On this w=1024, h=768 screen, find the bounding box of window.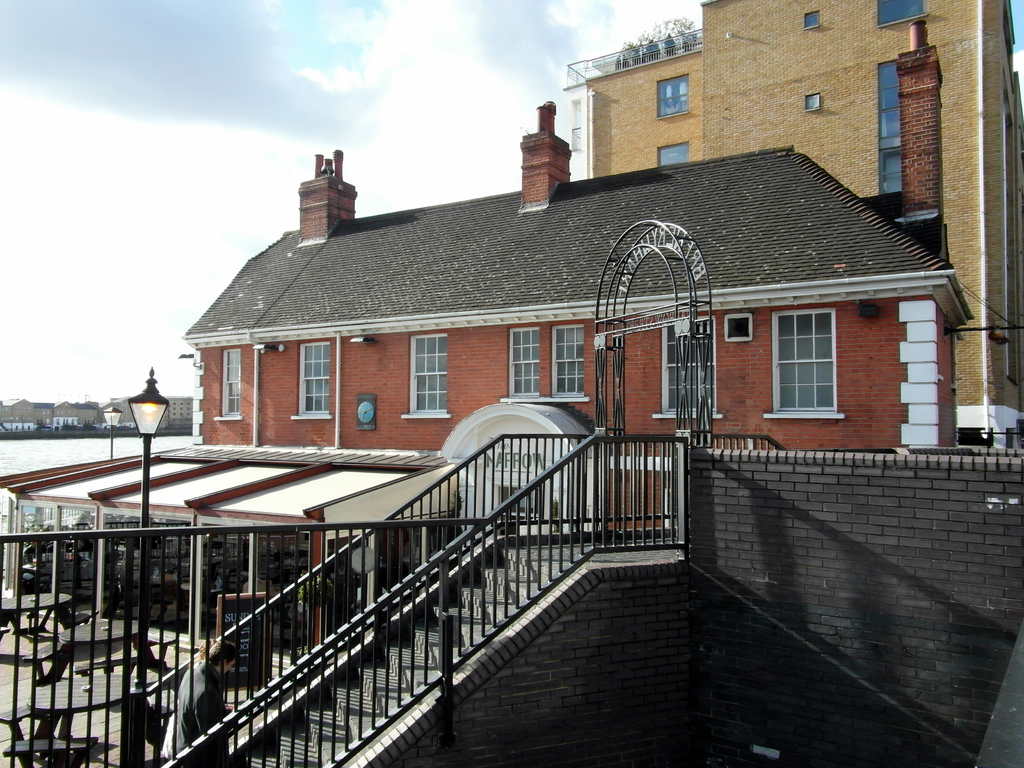
Bounding box: bbox=(409, 340, 449, 408).
